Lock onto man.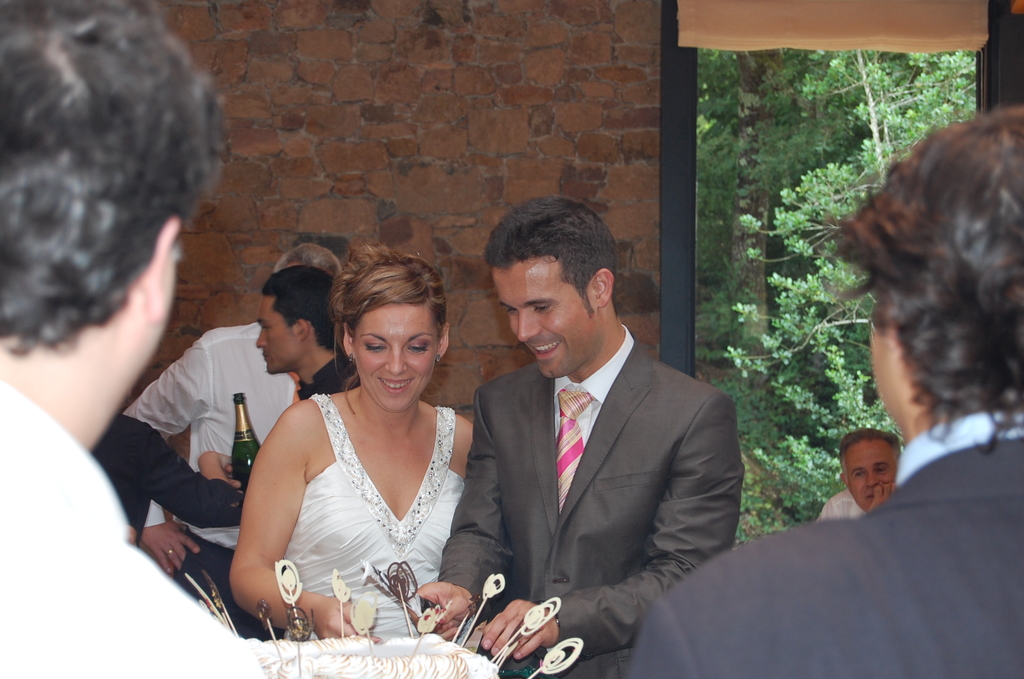
Locked: locate(223, 264, 356, 496).
